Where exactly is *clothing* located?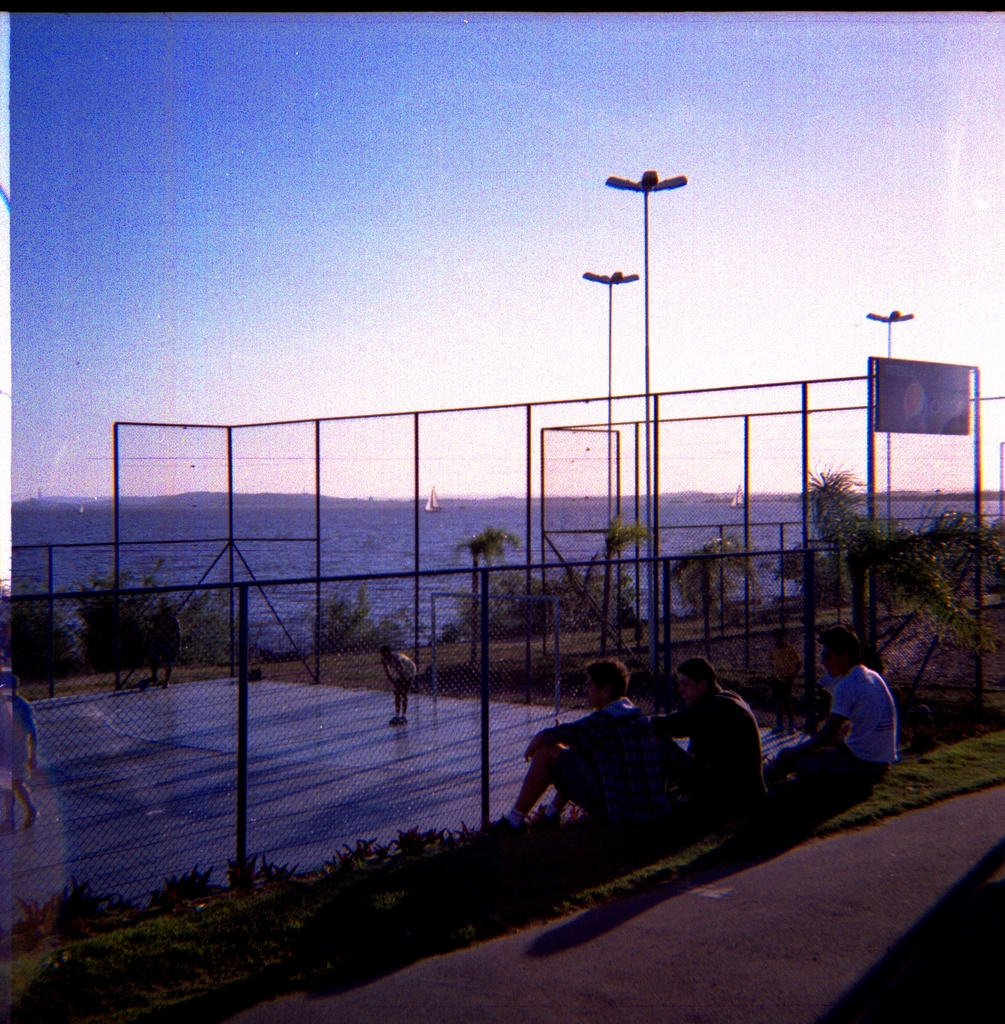
Its bounding box is bbox=(551, 694, 664, 822).
